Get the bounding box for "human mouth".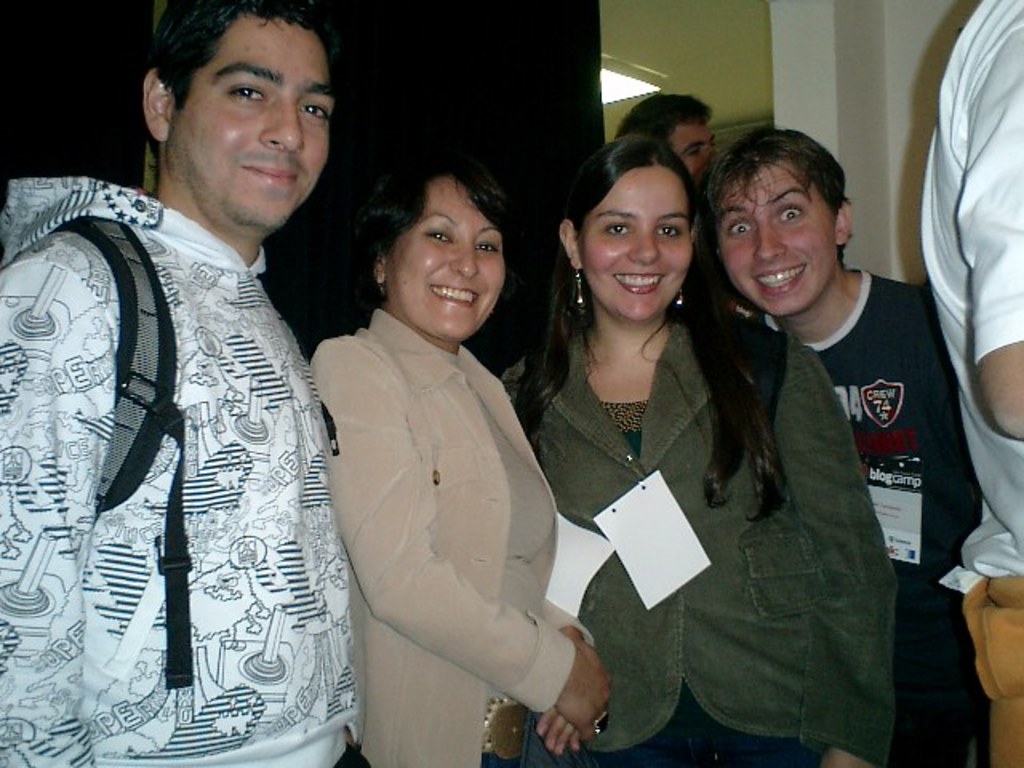
<region>243, 152, 294, 186</region>.
